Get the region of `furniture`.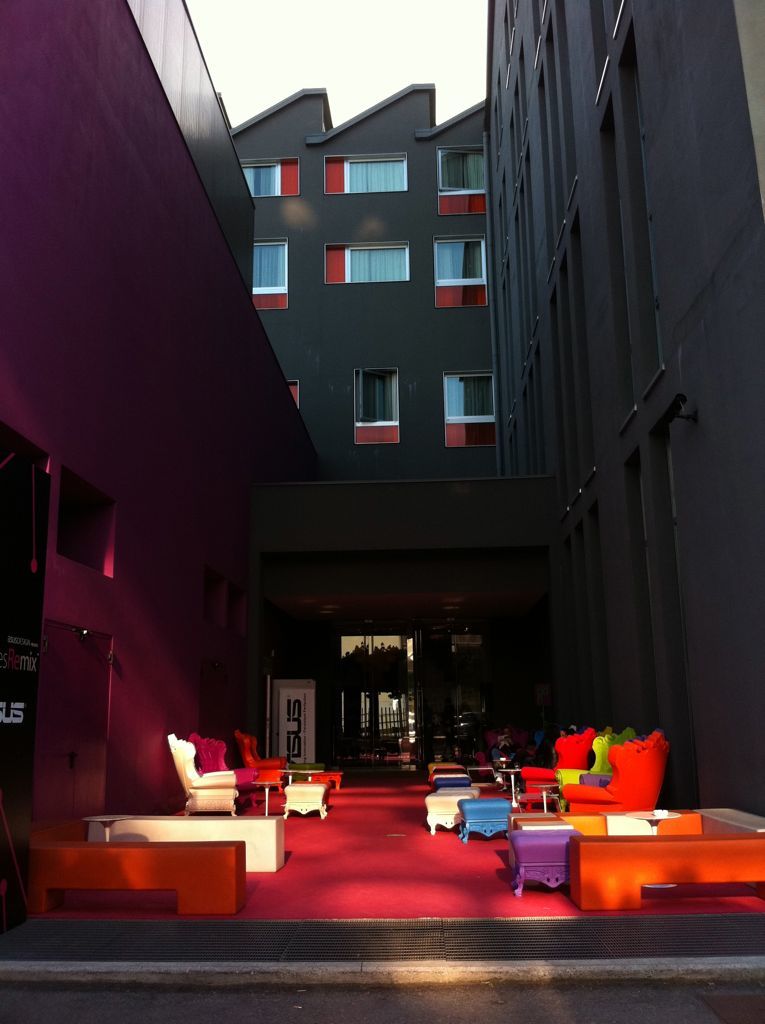
[x1=242, y1=728, x2=281, y2=769].
